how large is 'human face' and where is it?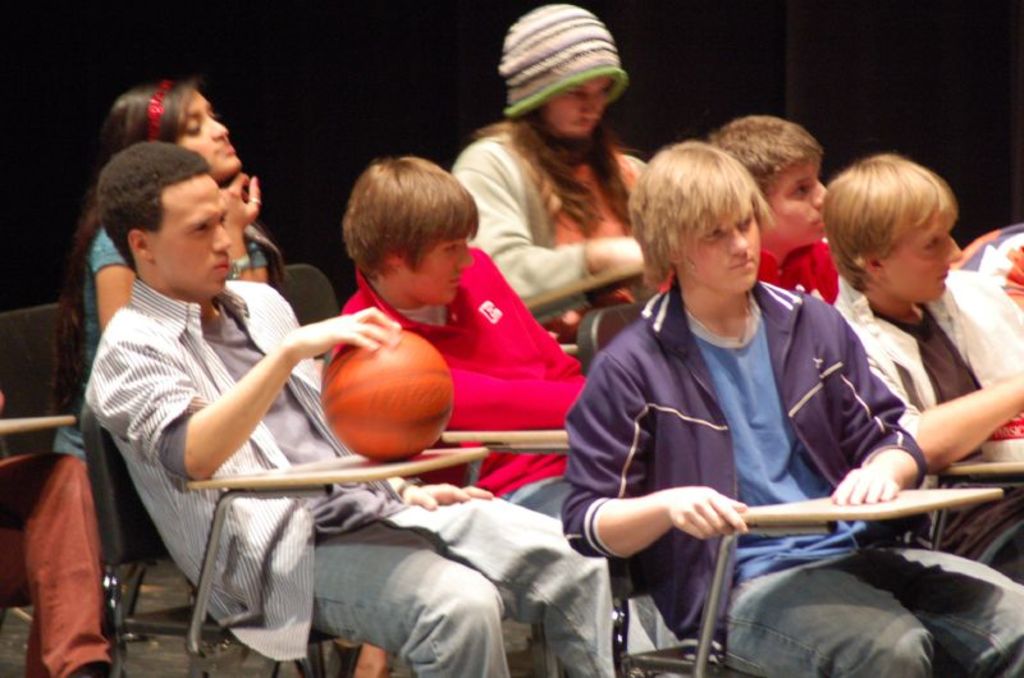
Bounding box: 687:215:763:296.
